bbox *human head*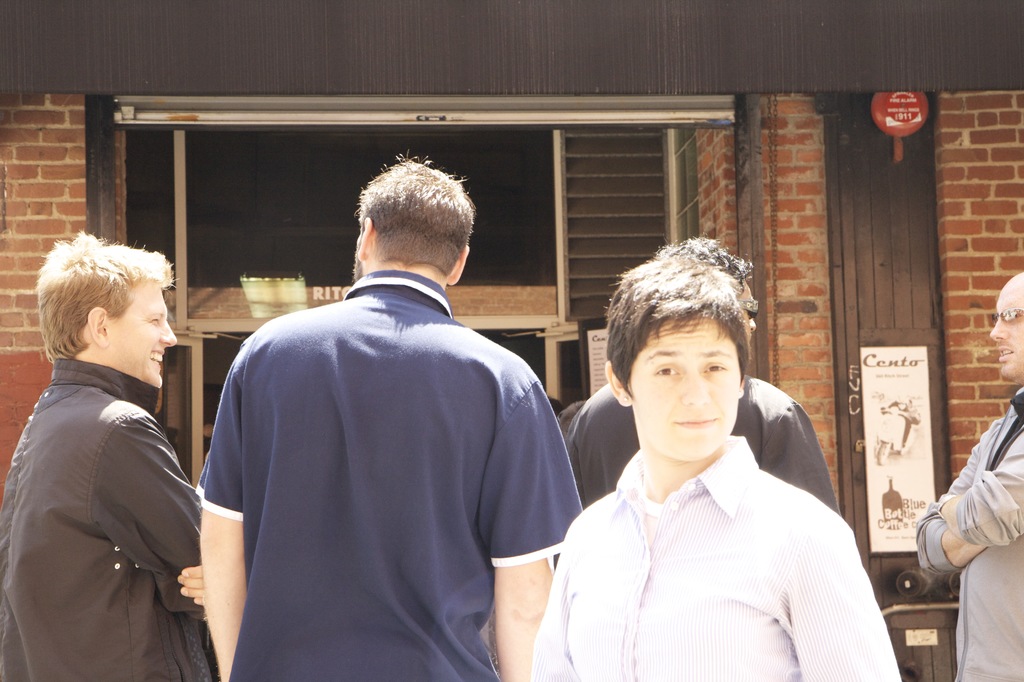
[657, 237, 758, 341]
